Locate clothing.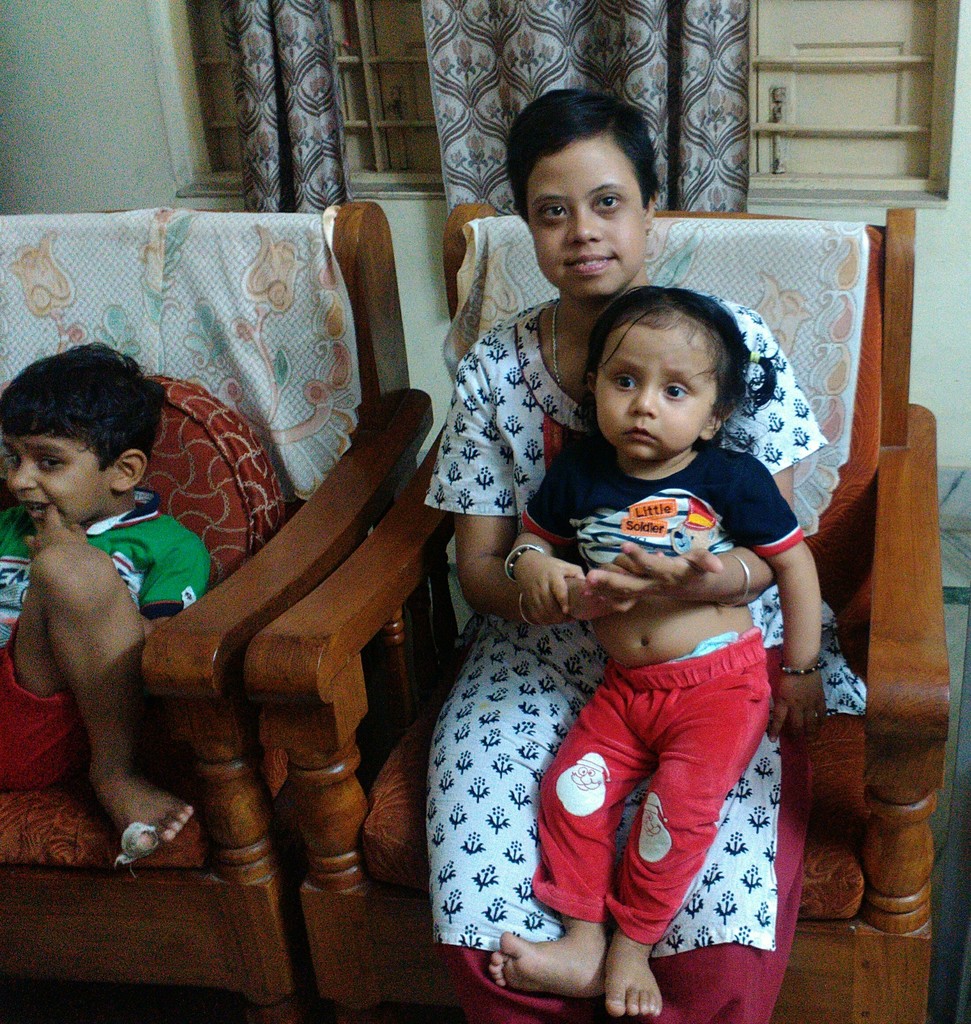
Bounding box: BBox(533, 623, 774, 946).
